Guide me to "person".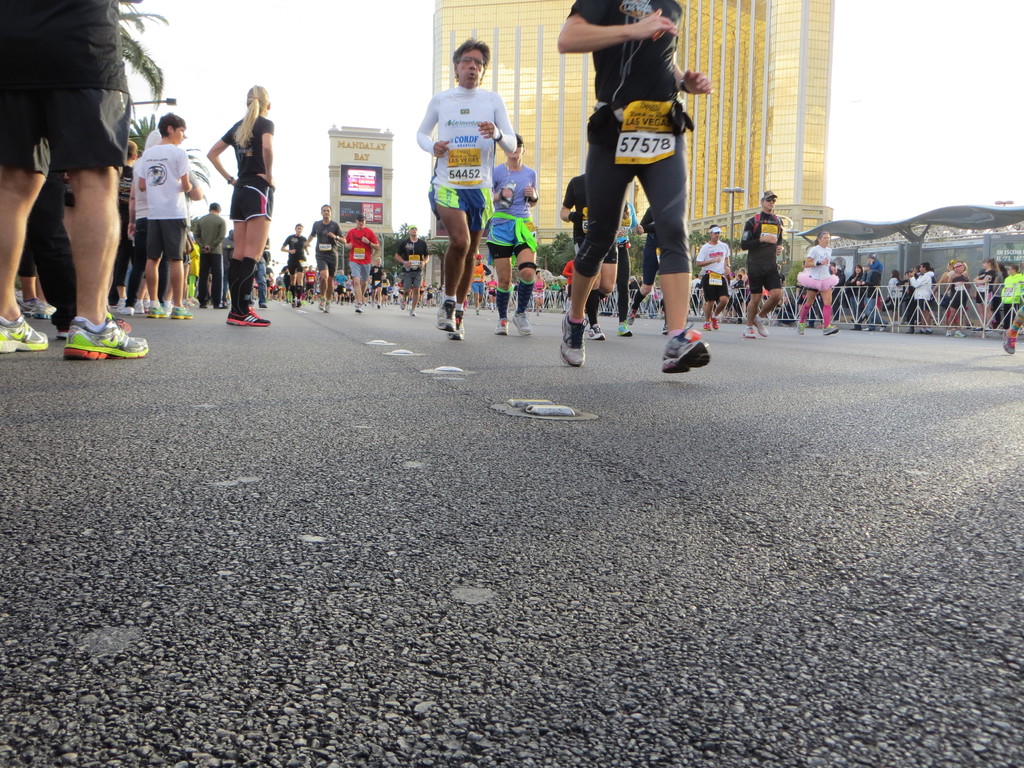
Guidance: bbox=[306, 204, 342, 312].
